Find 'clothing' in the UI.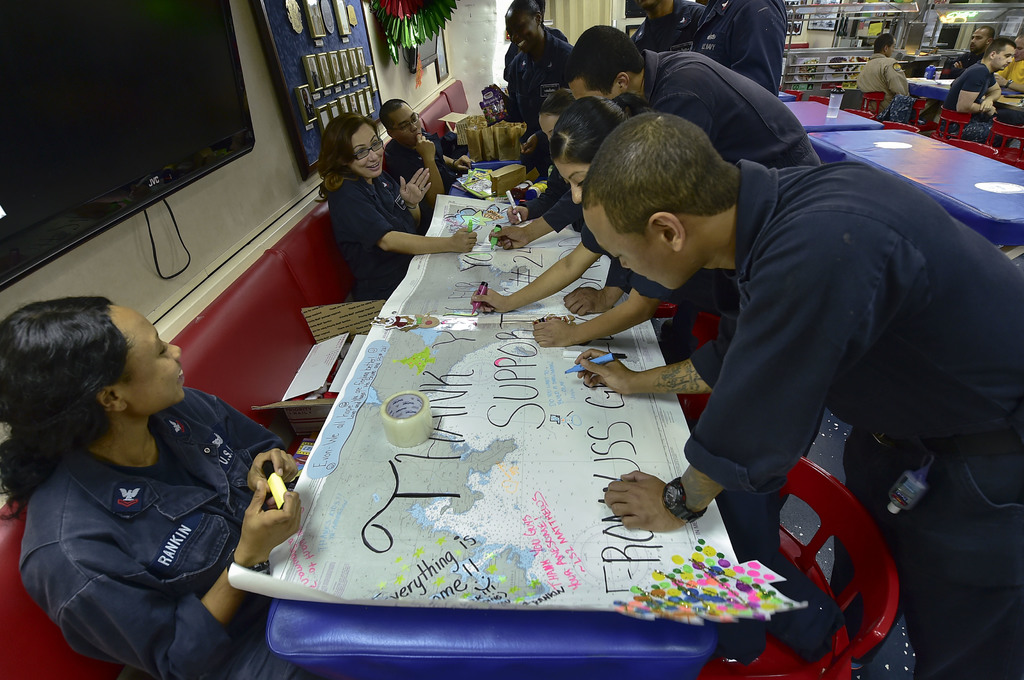
UI element at BBox(948, 56, 995, 145).
